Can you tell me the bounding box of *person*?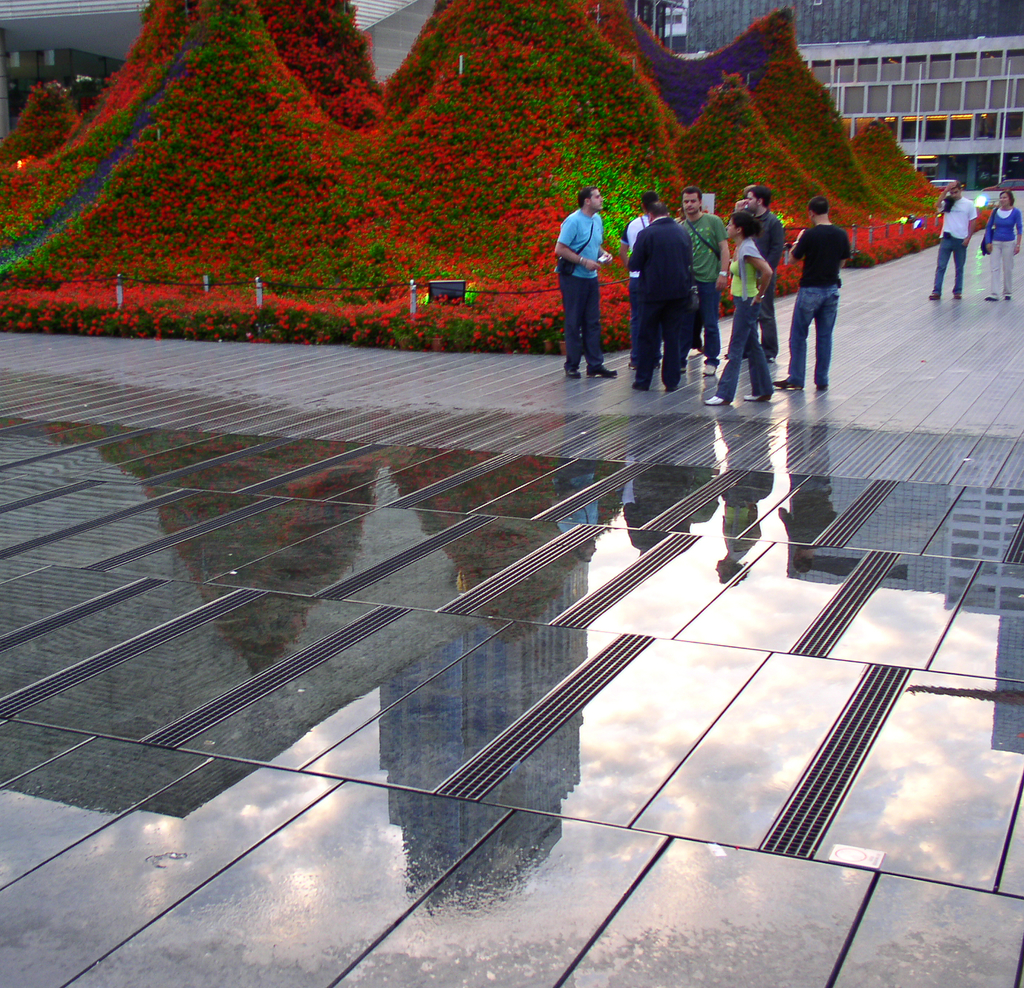
624,188,663,248.
